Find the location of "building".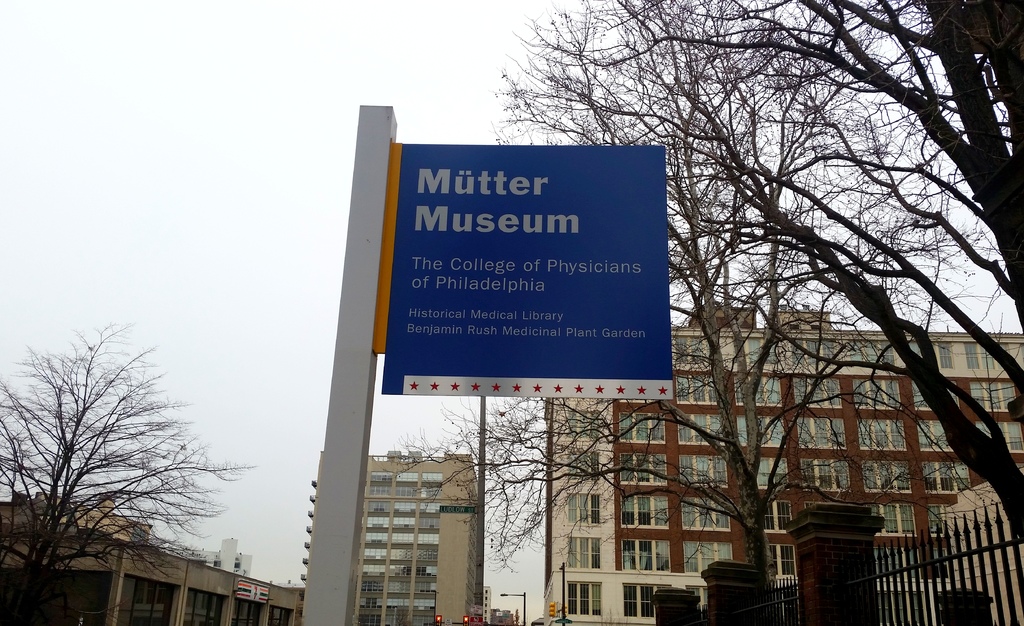
Location: (166, 535, 253, 579).
